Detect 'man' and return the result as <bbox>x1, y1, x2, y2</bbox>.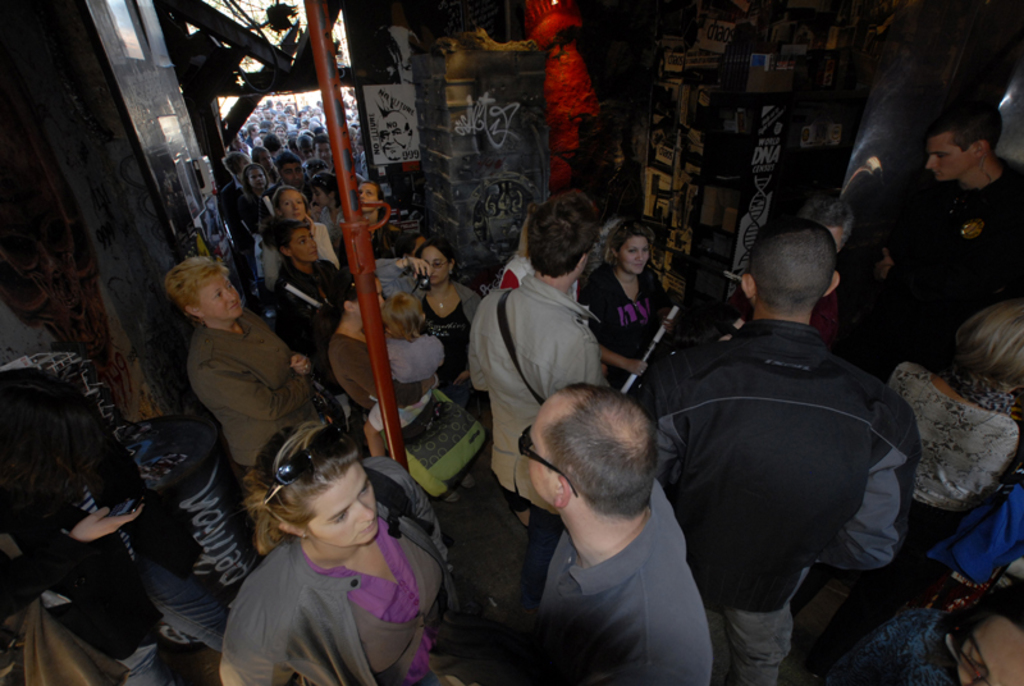
<bbox>524, 392, 713, 685</bbox>.
